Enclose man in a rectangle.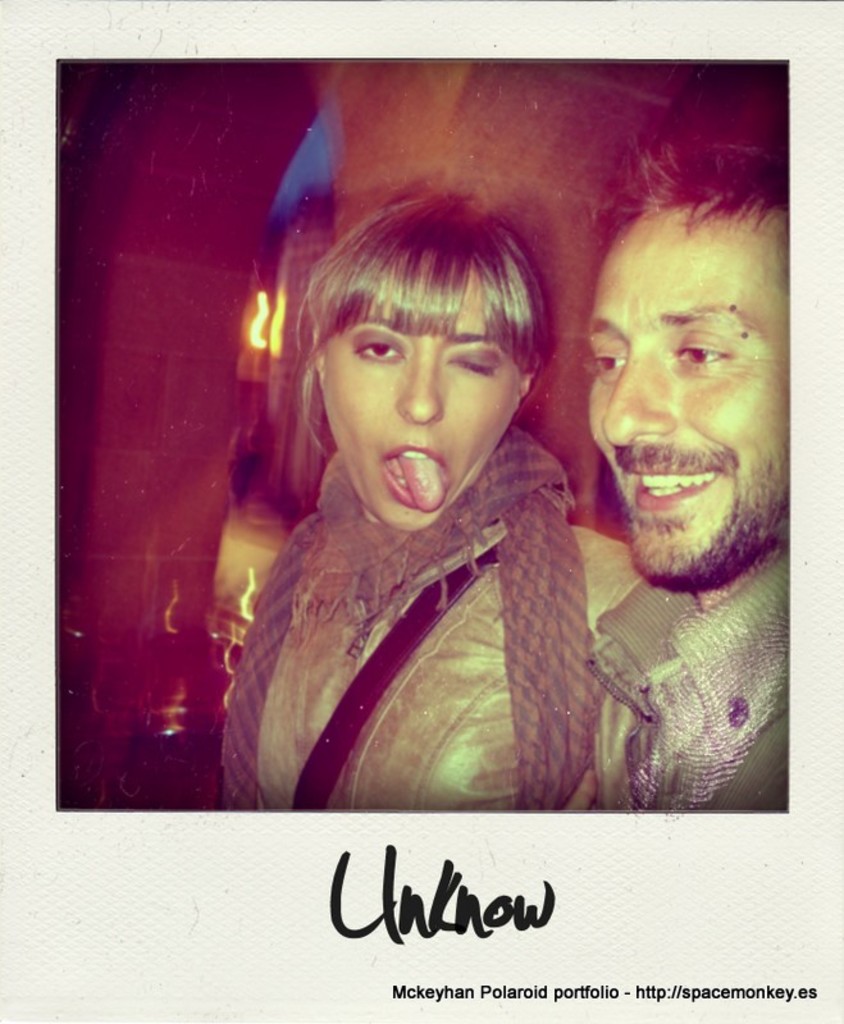
[x1=579, y1=132, x2=788, y2=805].
